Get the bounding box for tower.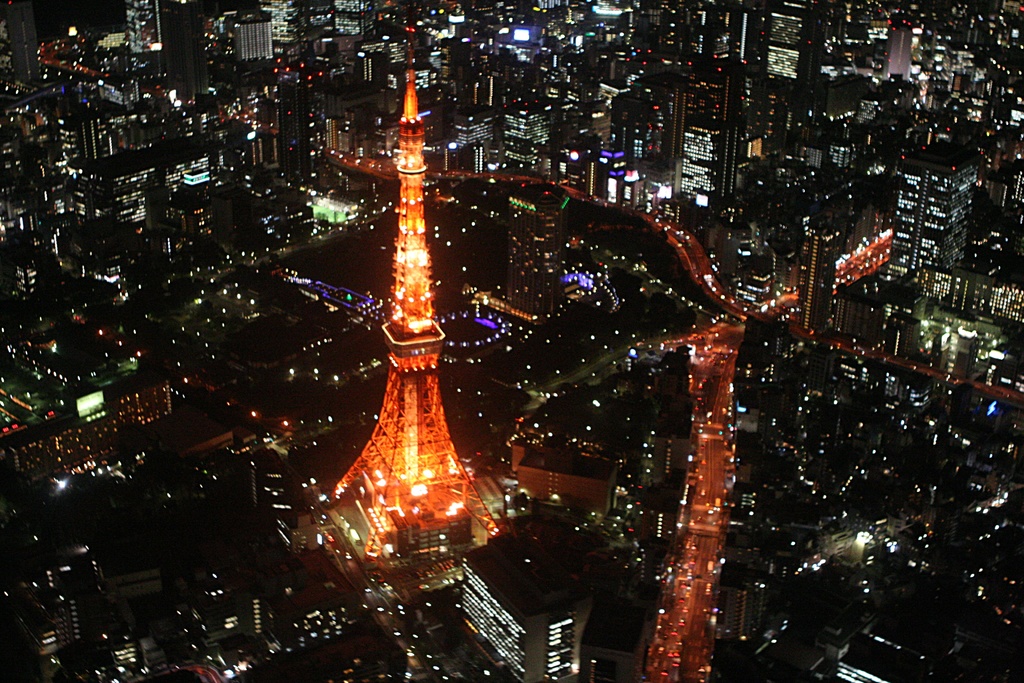
<box>764,2,813,78</box>.
